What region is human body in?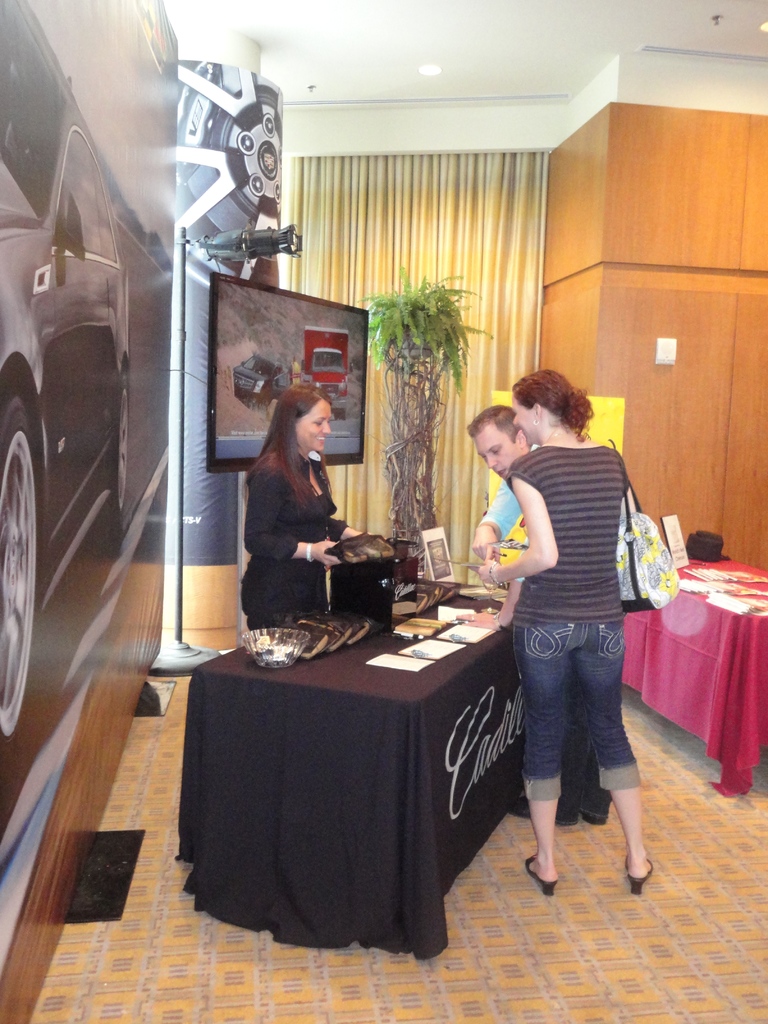
470, 404, 614, 820.
